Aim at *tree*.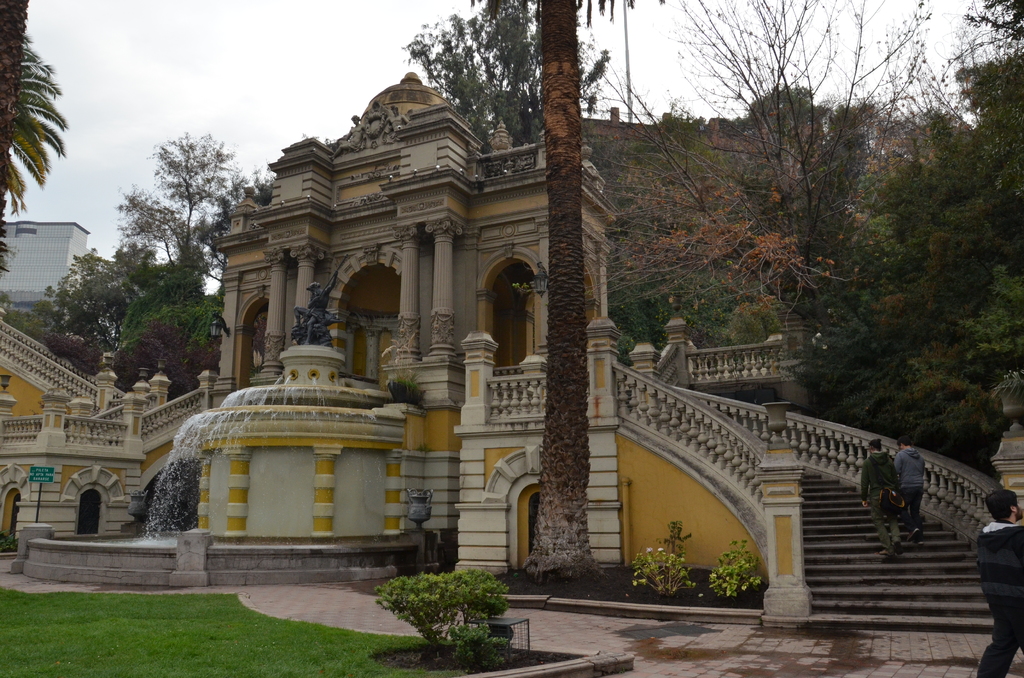
Aimed at x1=0 y1=29 x2=70 y2=279.
